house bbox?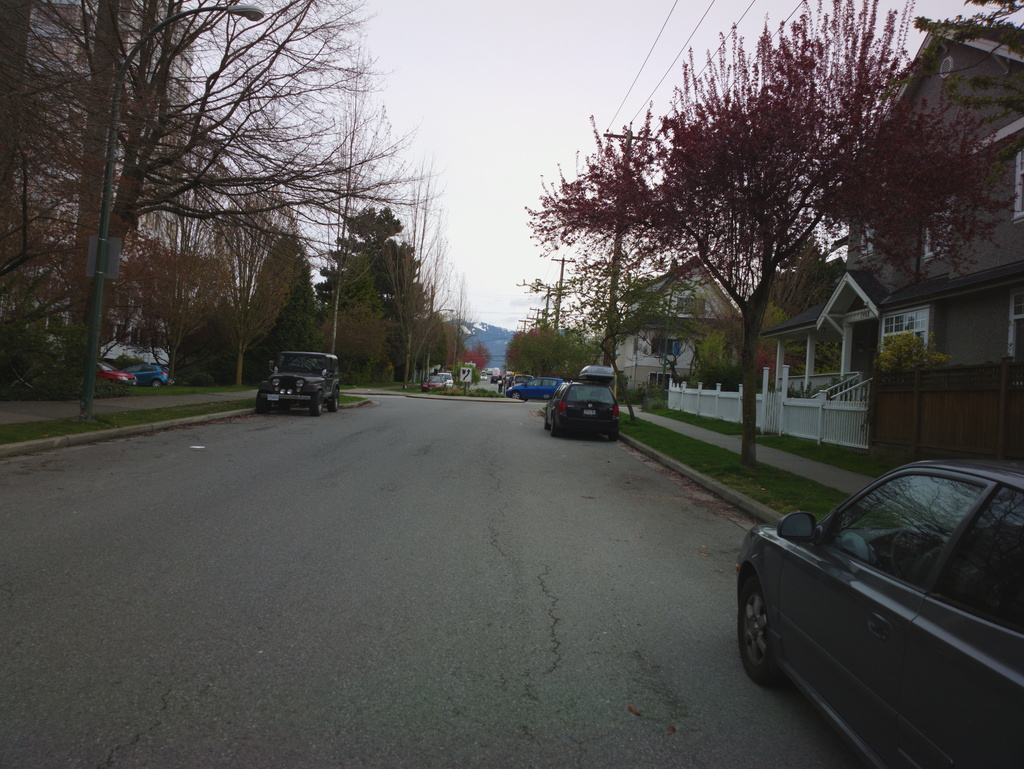
box(0, 1, 111, 406)
